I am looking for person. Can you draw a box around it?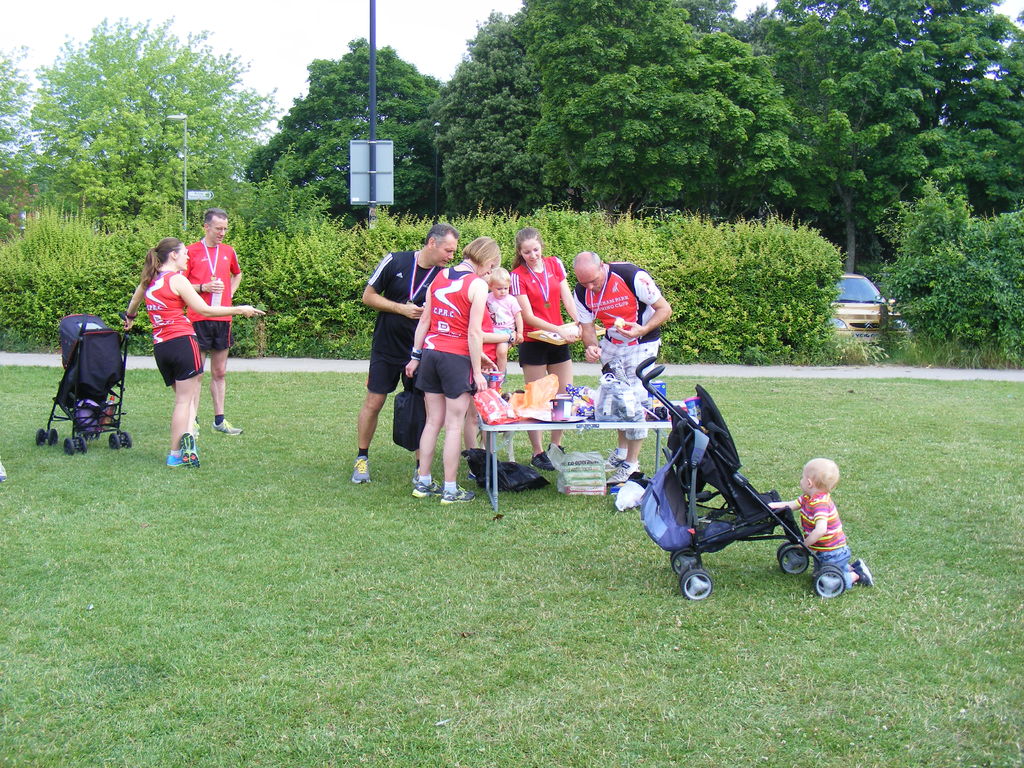
Sure, the bounding box is crop(575, 248, 674, 482).
